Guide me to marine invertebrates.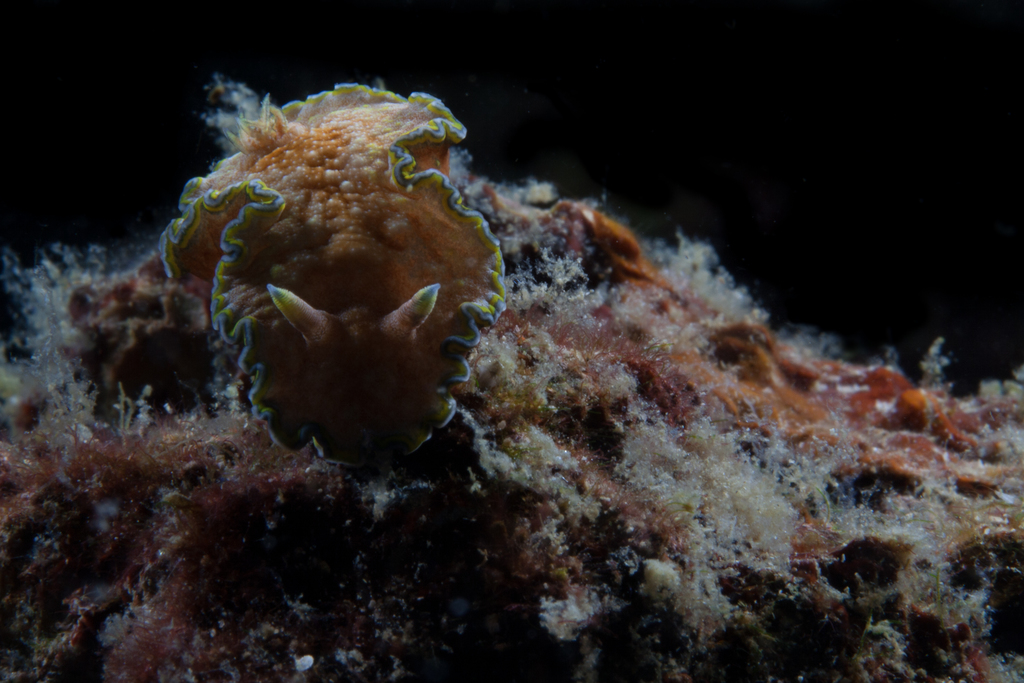
Guidance: {"x1": 132, "y1": 86, "x2": 497, "y2": 482}.
